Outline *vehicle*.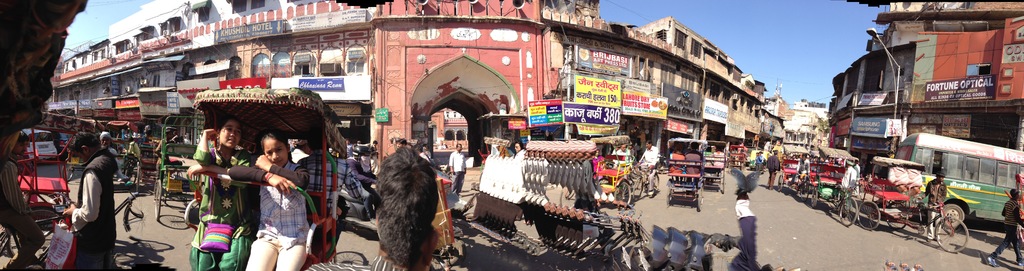
Outline: [left=819, top=146, right=858, bottom=224].
